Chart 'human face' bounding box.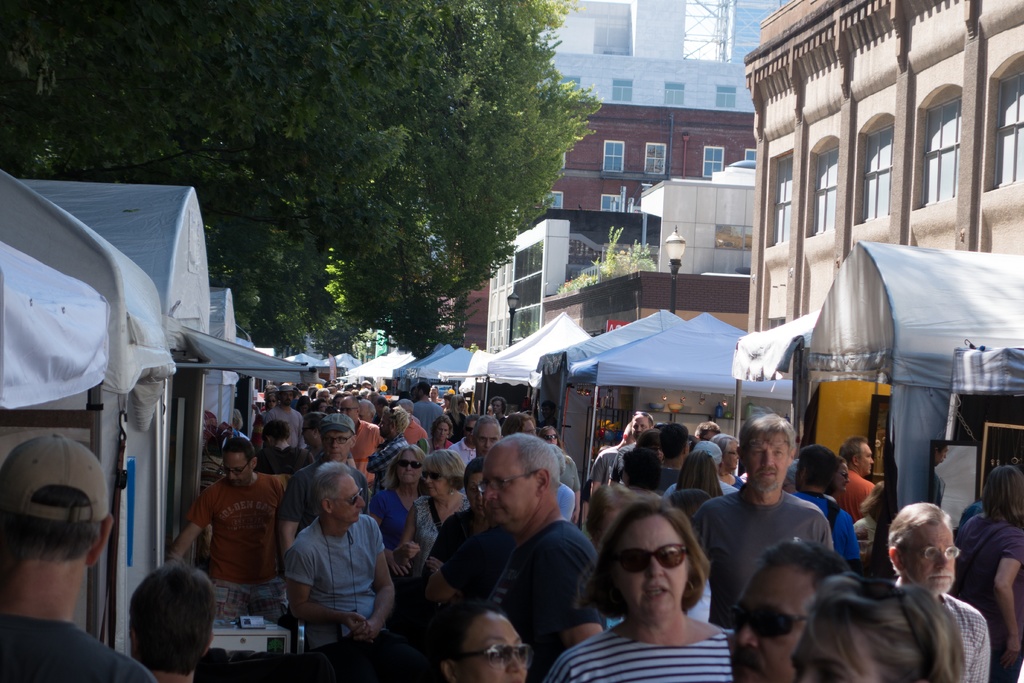
Charted: 266/395/277/407.
